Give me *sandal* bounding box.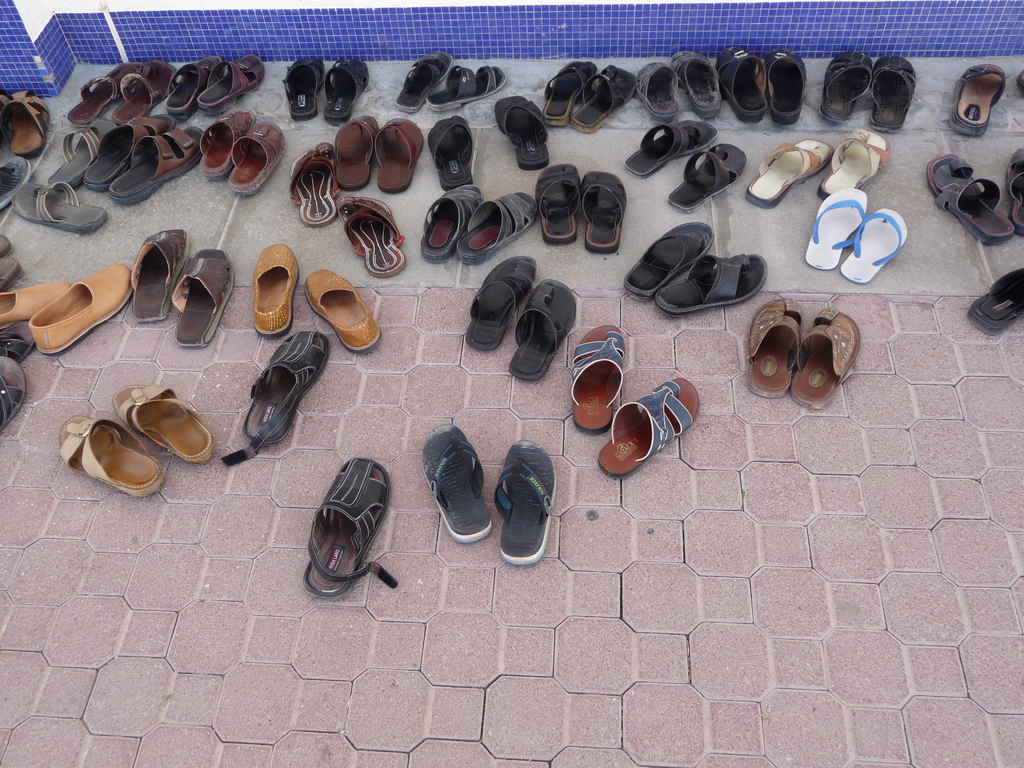
bbox=(334, 196, 406, 280).
